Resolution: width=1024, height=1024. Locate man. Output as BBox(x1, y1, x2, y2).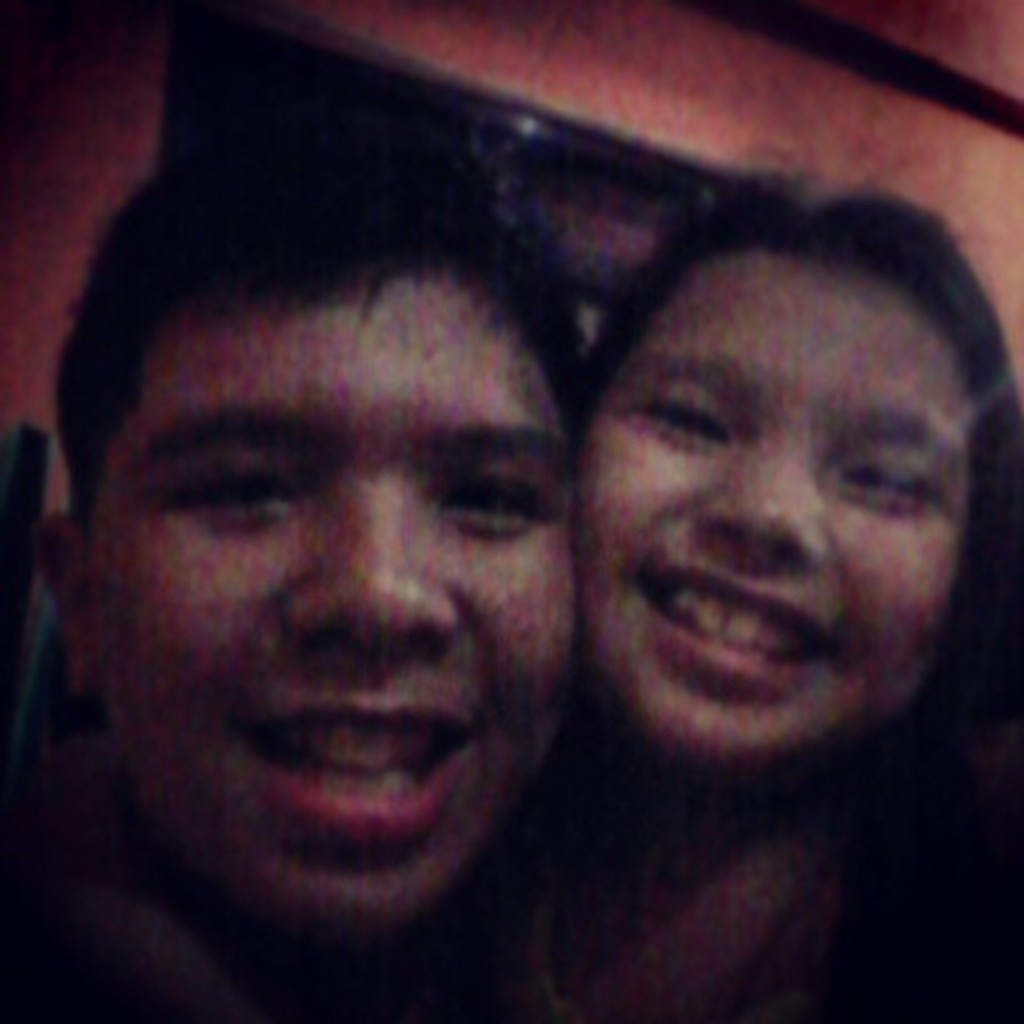
BBox(0, 109, 576, 1022).
